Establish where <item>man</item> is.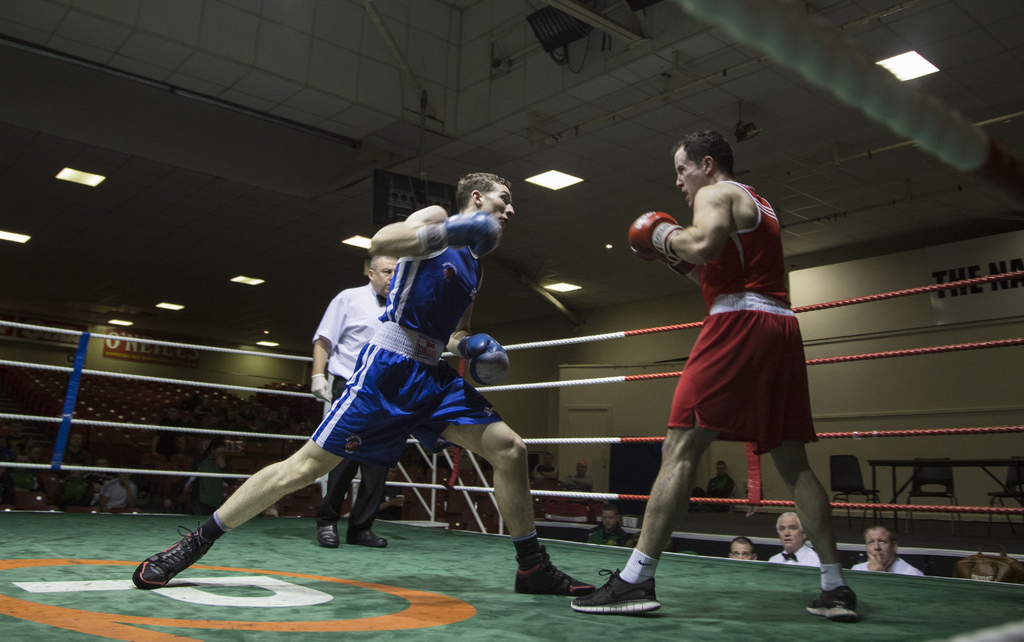
Established at <region>767, 509, 819, 572</region>.
